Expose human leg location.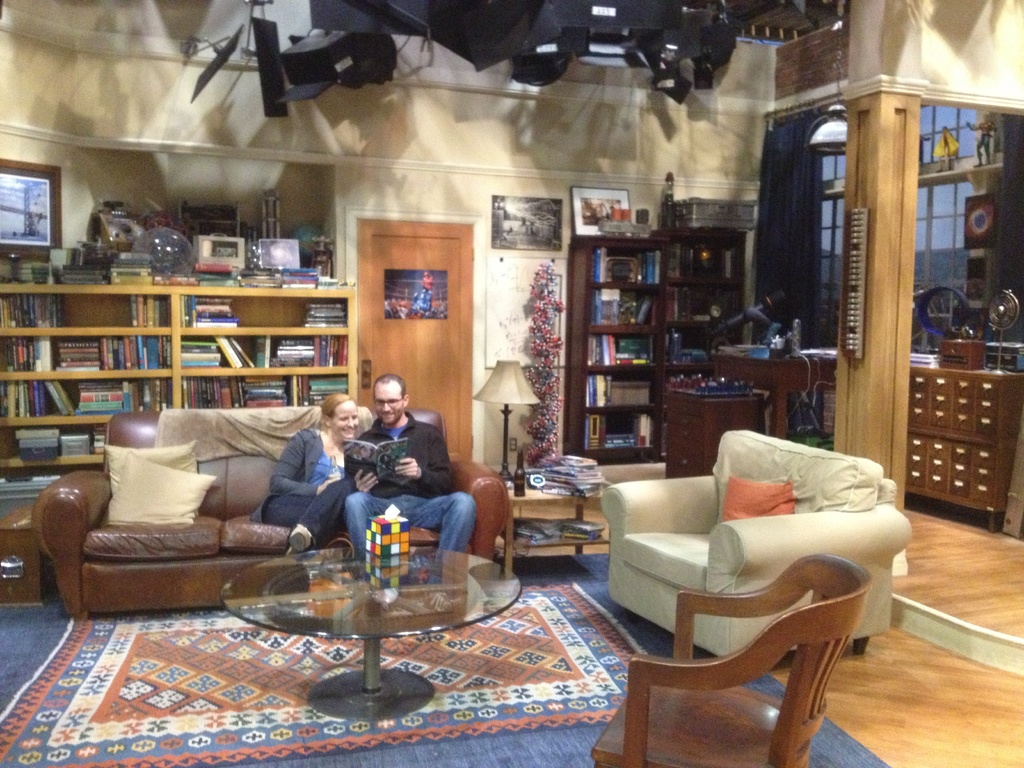
Exposed at left=349, top=483, right=388, bottom=561.
